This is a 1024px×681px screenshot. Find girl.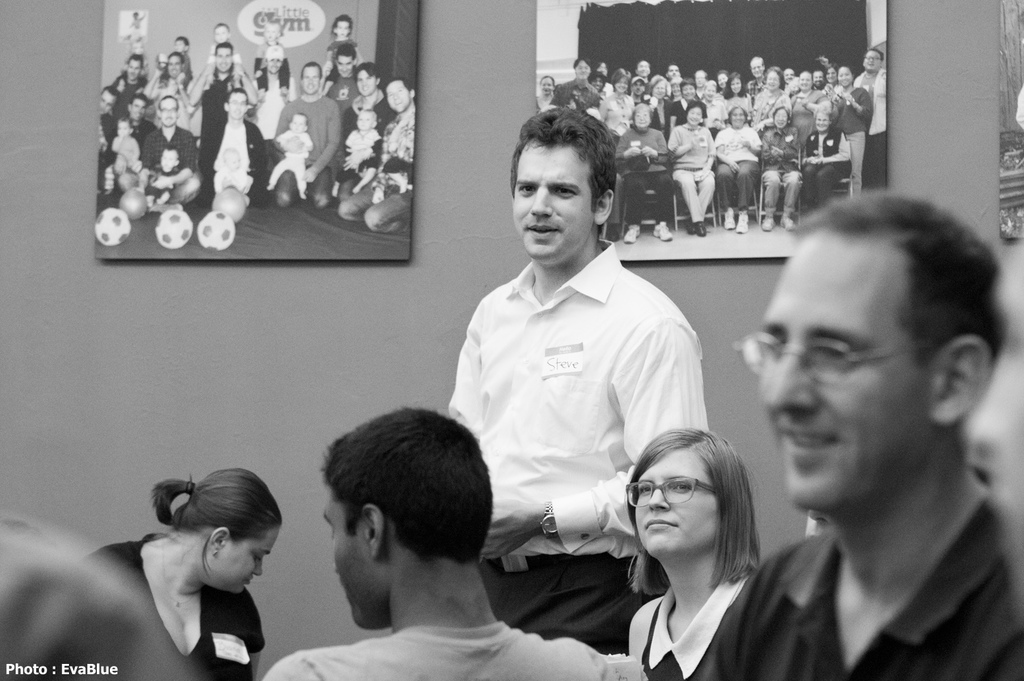
Bounding box: (83, 467, 283, 680).
